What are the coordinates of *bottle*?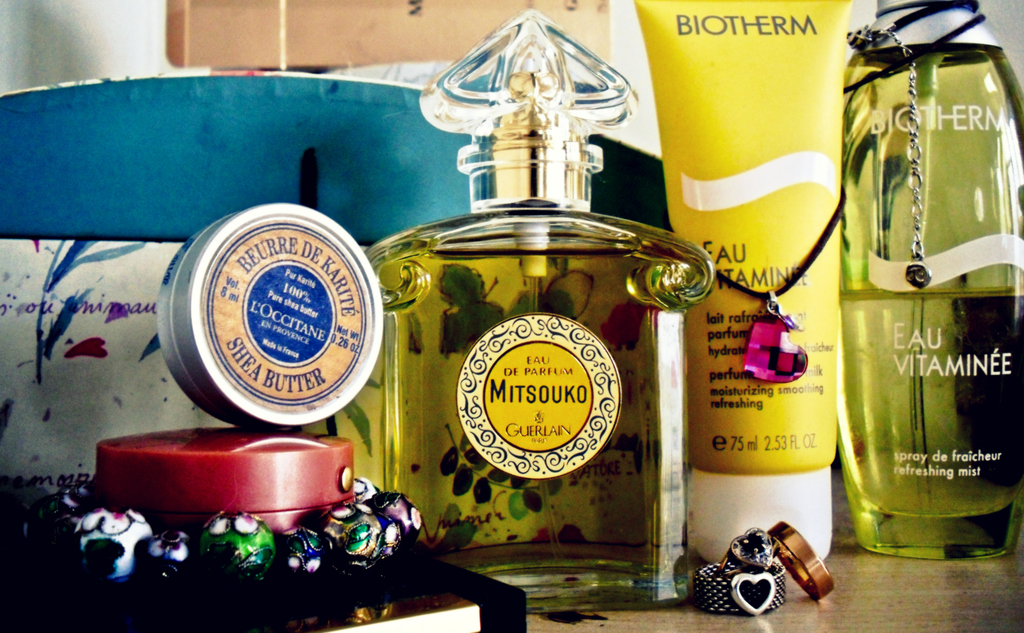
x1=631, y1=0, x2=851, y2=571.
